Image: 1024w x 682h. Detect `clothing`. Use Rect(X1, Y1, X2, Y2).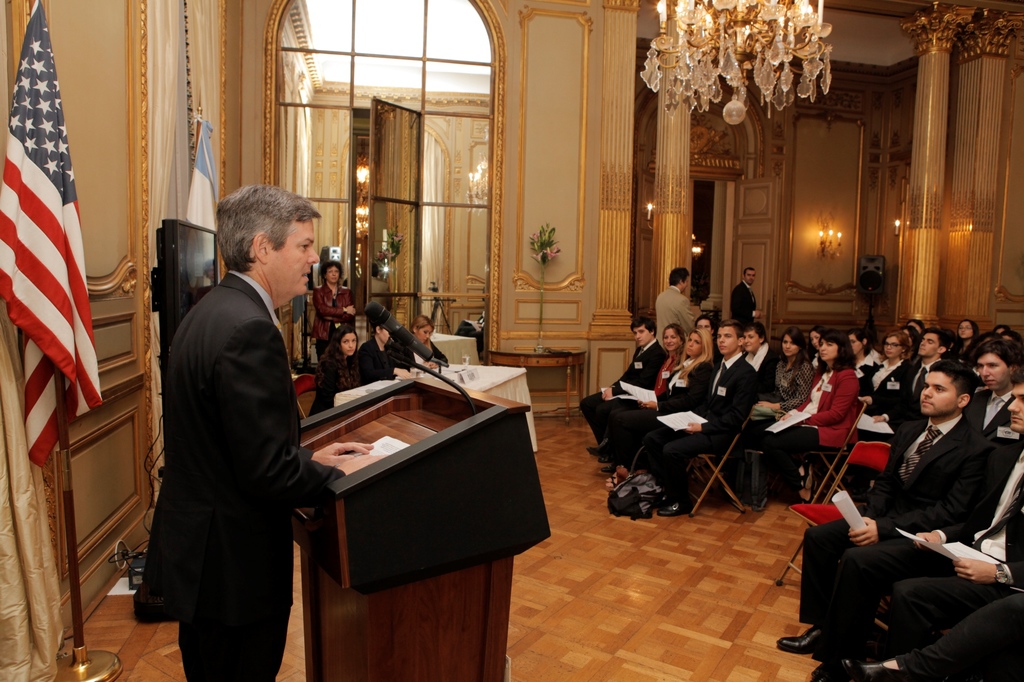
Rect(722, 346, 819, 502).
